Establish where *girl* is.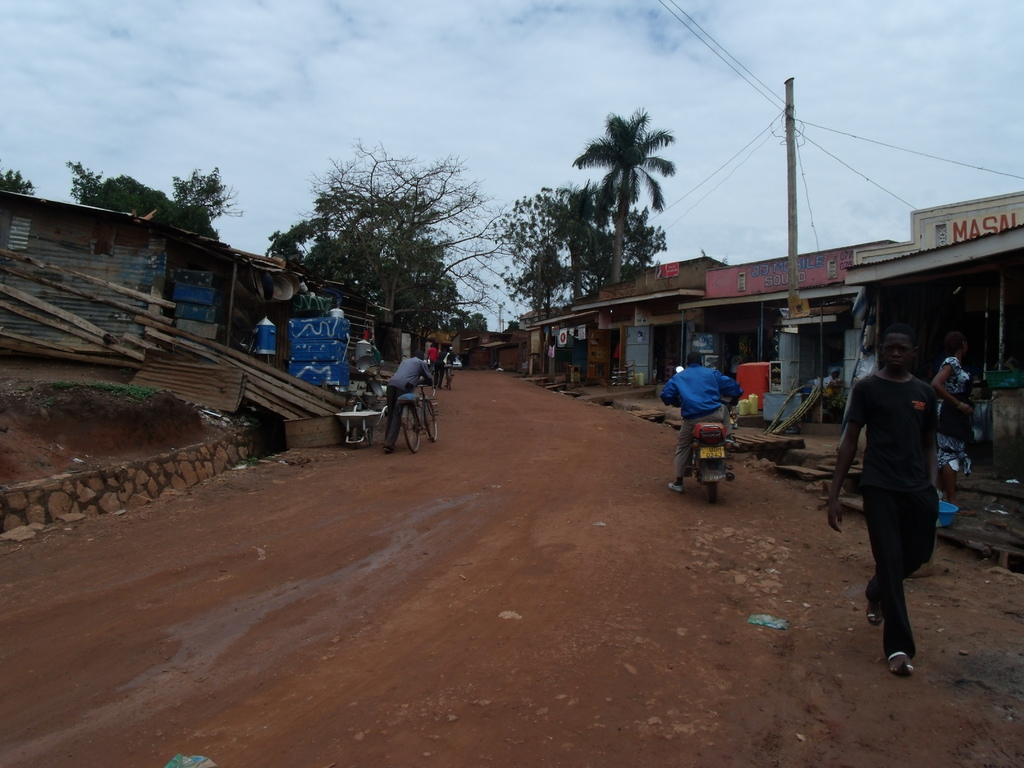
Established at bbox(933, 337, 981, 471).
